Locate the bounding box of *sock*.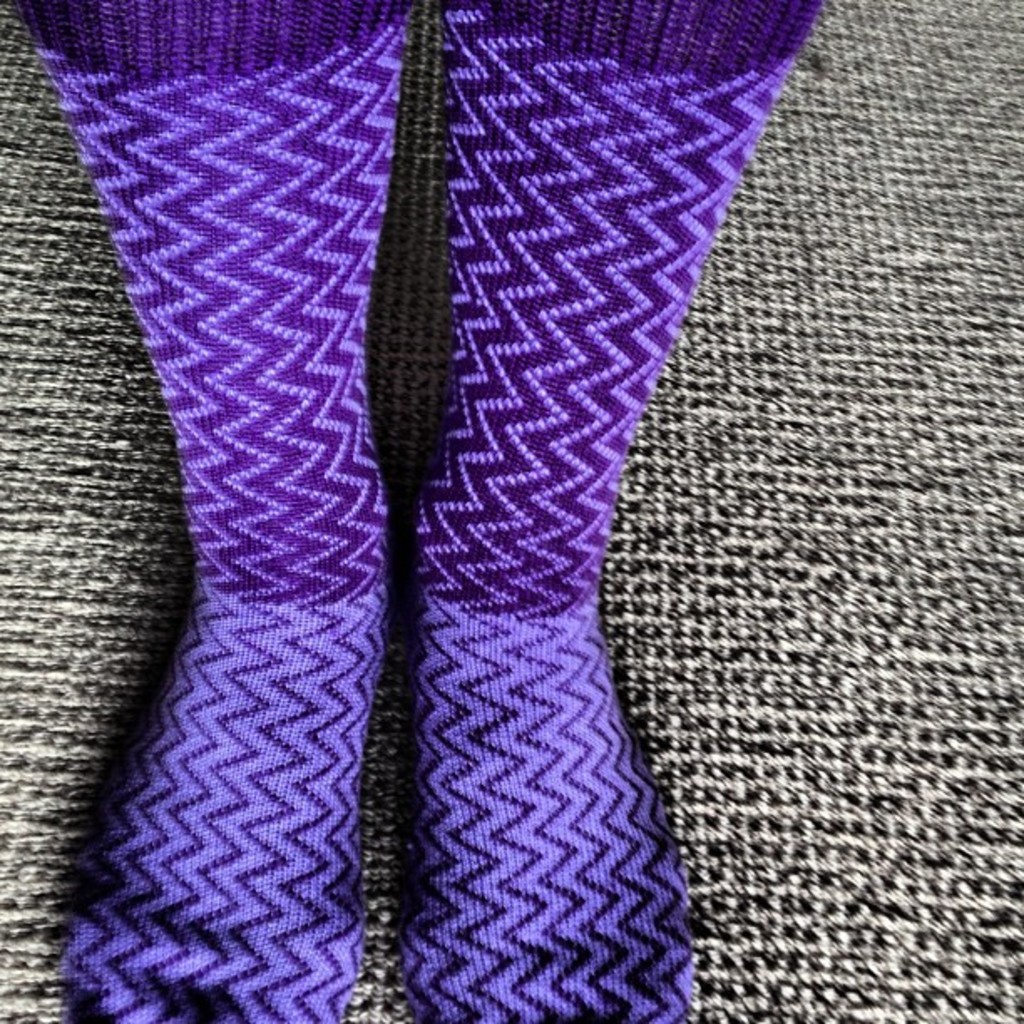
Bounding box: BBox(15, 0, 410, 1022).
